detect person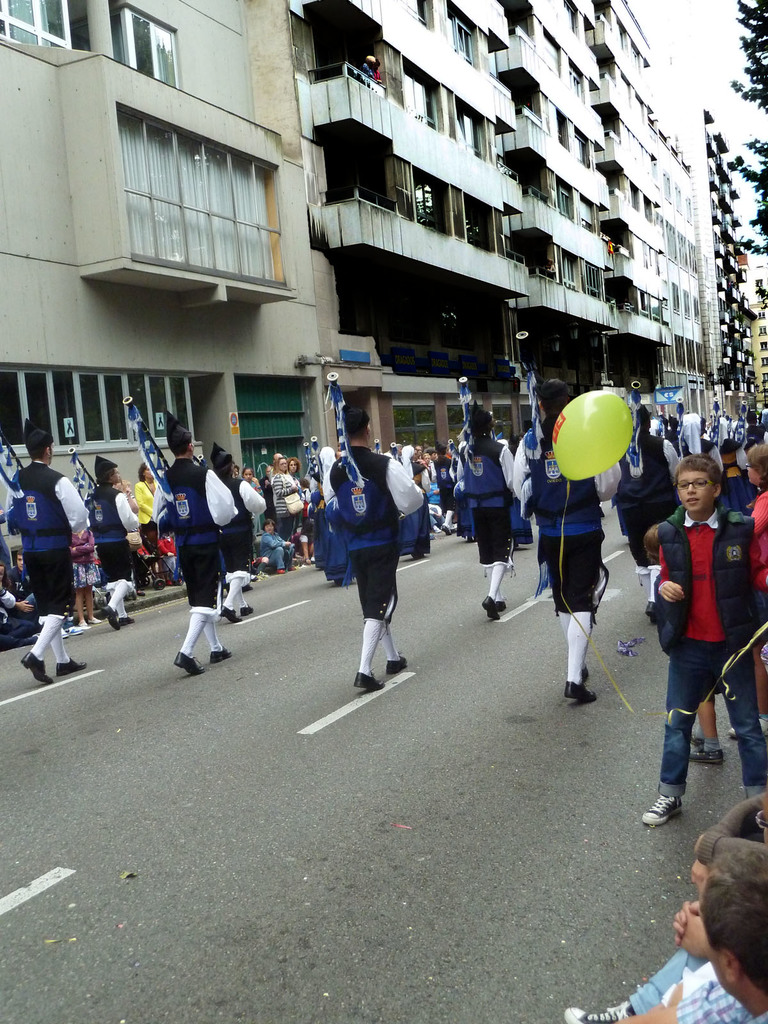
(x1=289, y1=456, x2=315, y2=552)
